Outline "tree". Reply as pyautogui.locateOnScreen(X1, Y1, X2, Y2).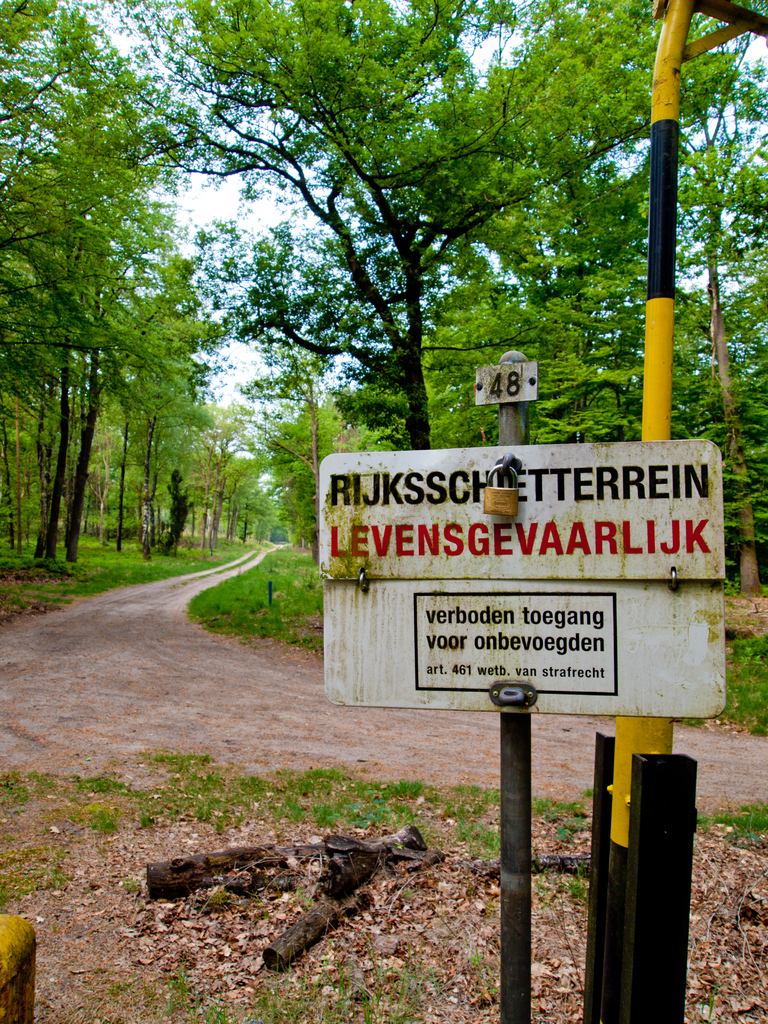
pyautogui.locateOnScreen(0, 0, 172, 570).
